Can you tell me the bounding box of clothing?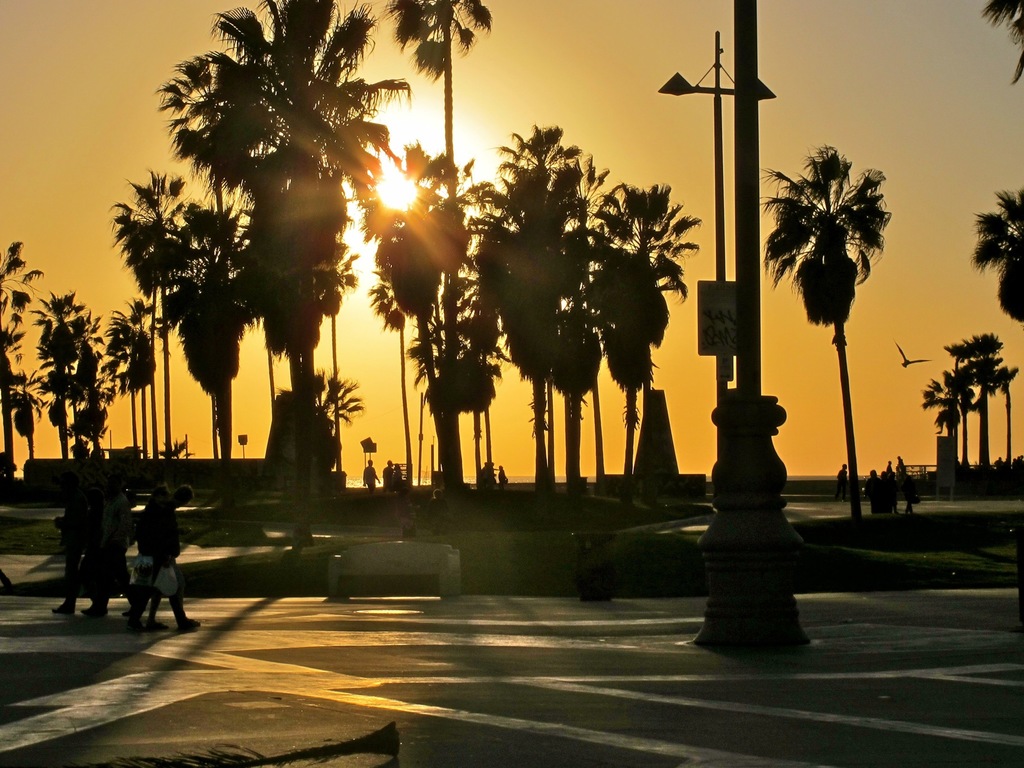
select_region(90, 495, 137, 603).
